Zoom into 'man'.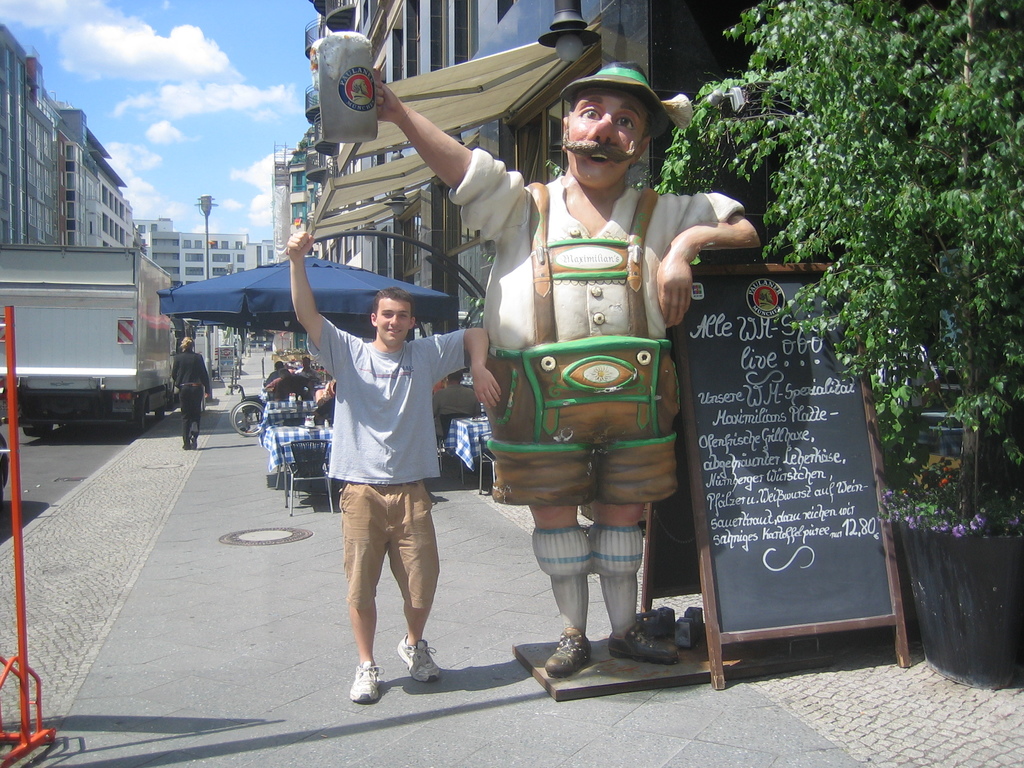
Zoom target: 303/256/460/717.
